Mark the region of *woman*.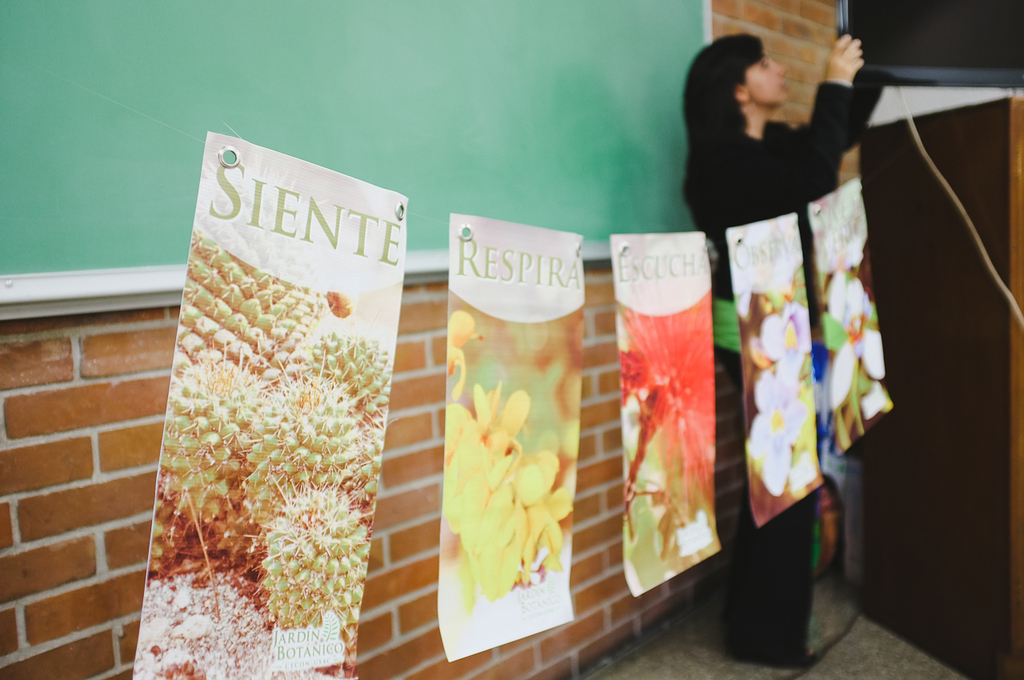
Region: (x1=681, y1=42, x2=897, y2=578).
